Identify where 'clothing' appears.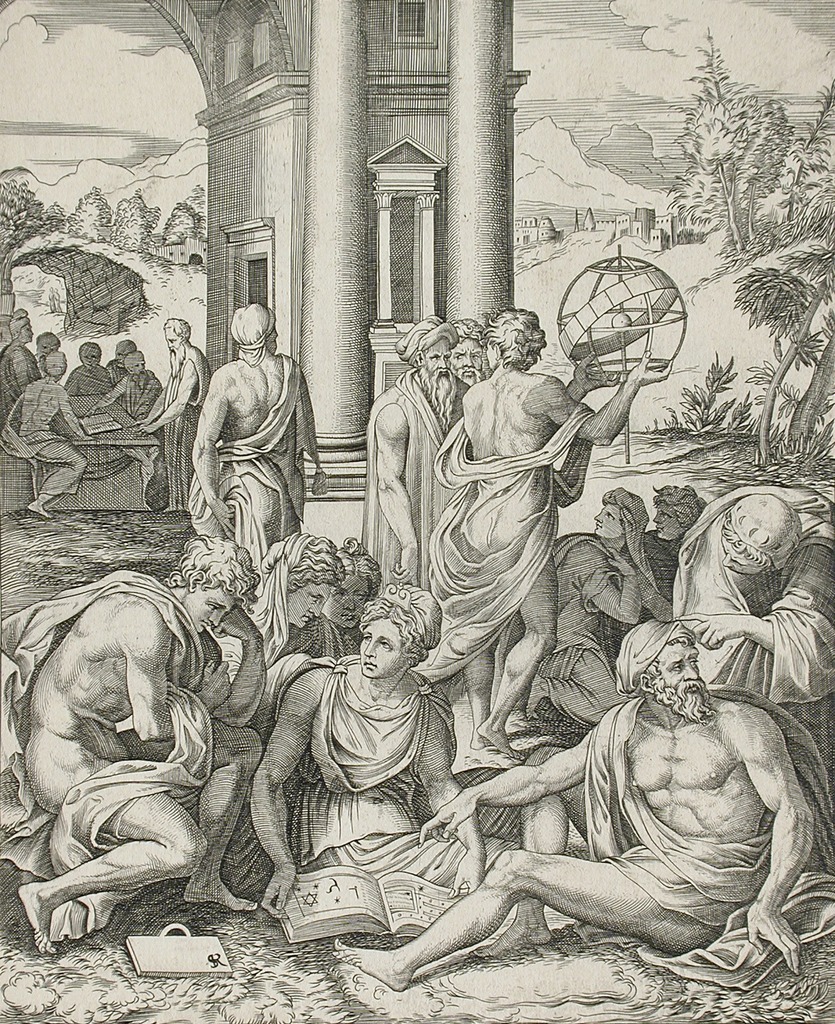
Appears at 412, 409, 599, 689.
